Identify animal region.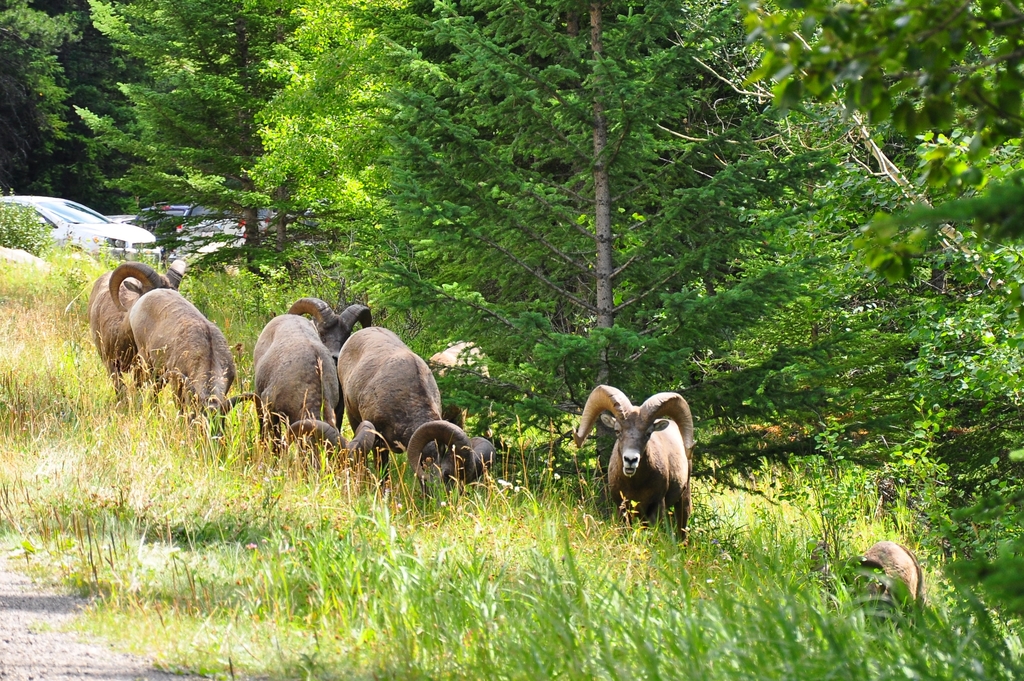
Region: left=573, top=384, right=699, bottom=544.
